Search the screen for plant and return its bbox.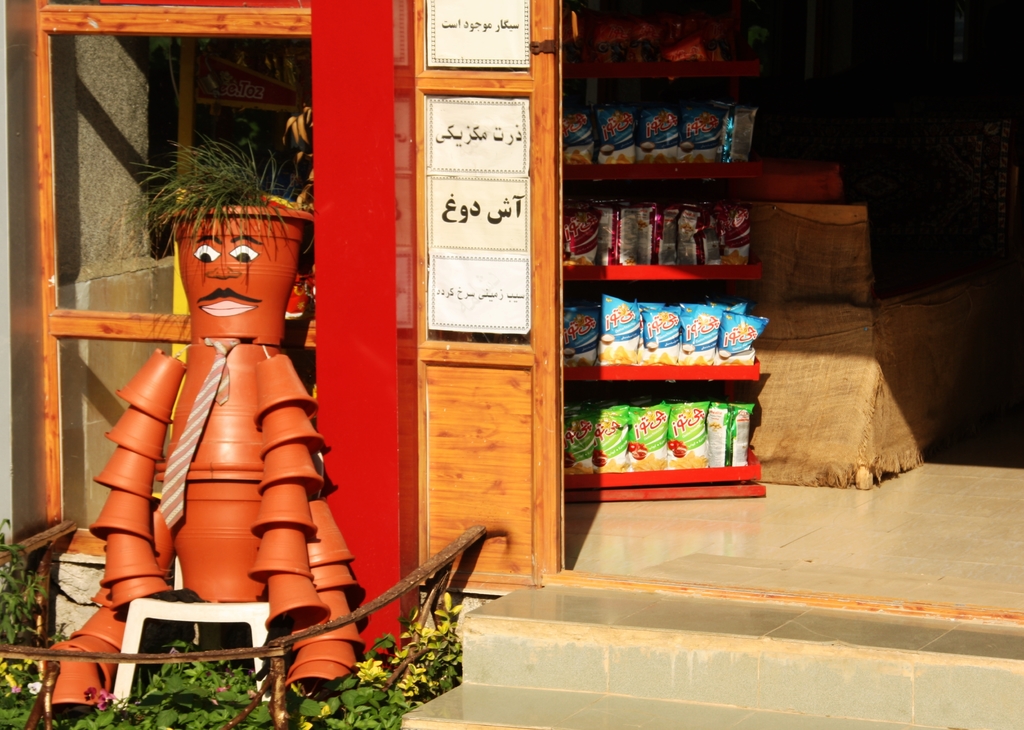
Found: l=62, t=702, r=138, b=729.
